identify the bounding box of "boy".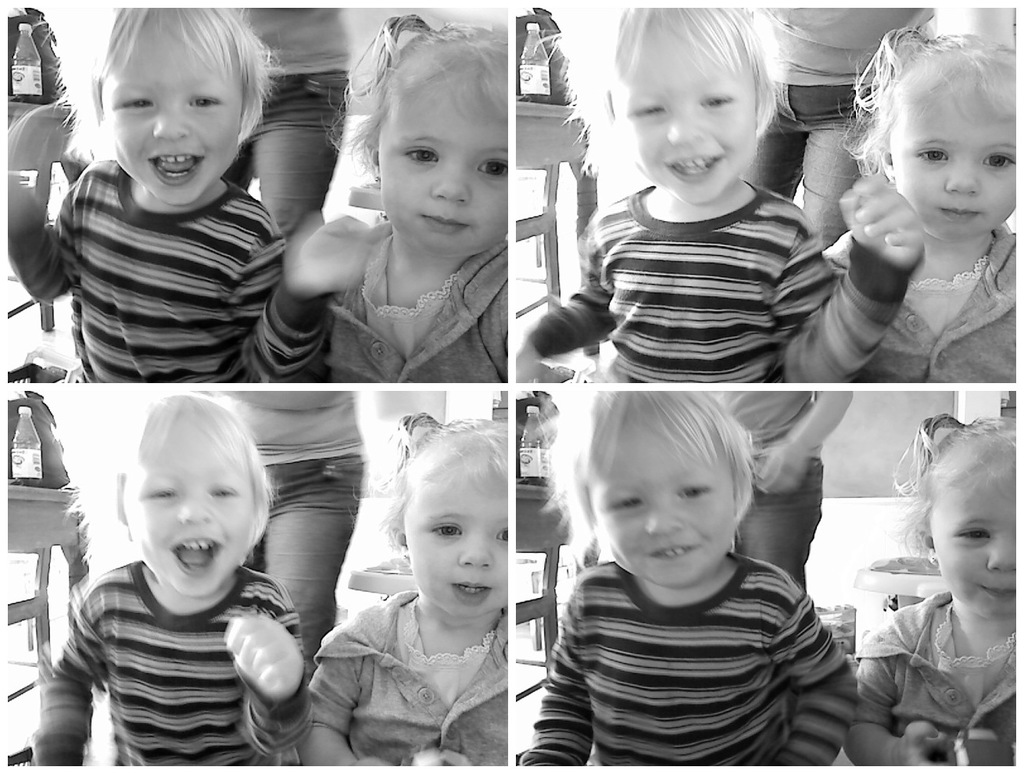
<region>9, 5, 378, 381</region>.
